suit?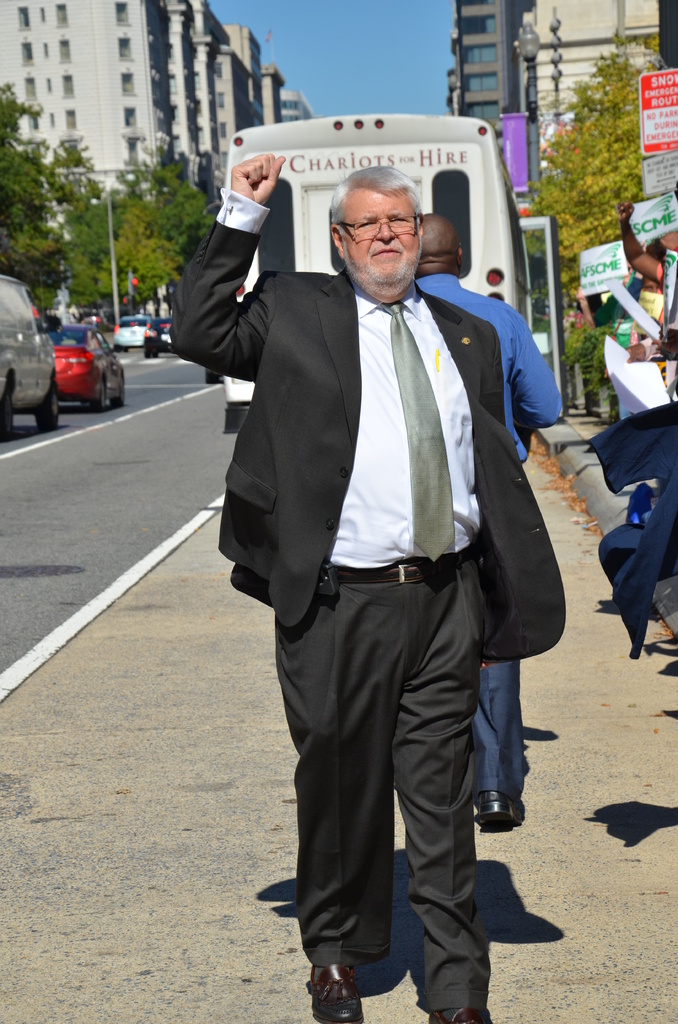
detection(204, 152, 560, 991)
